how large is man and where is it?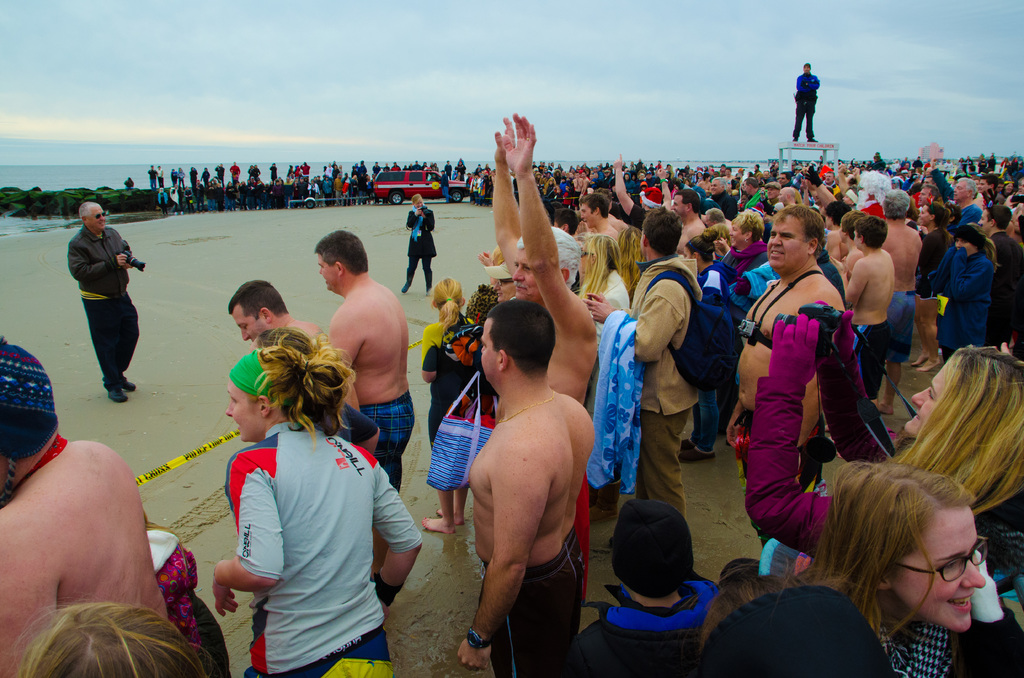
Bounding box: box=[983, 201, 1023, 344].
